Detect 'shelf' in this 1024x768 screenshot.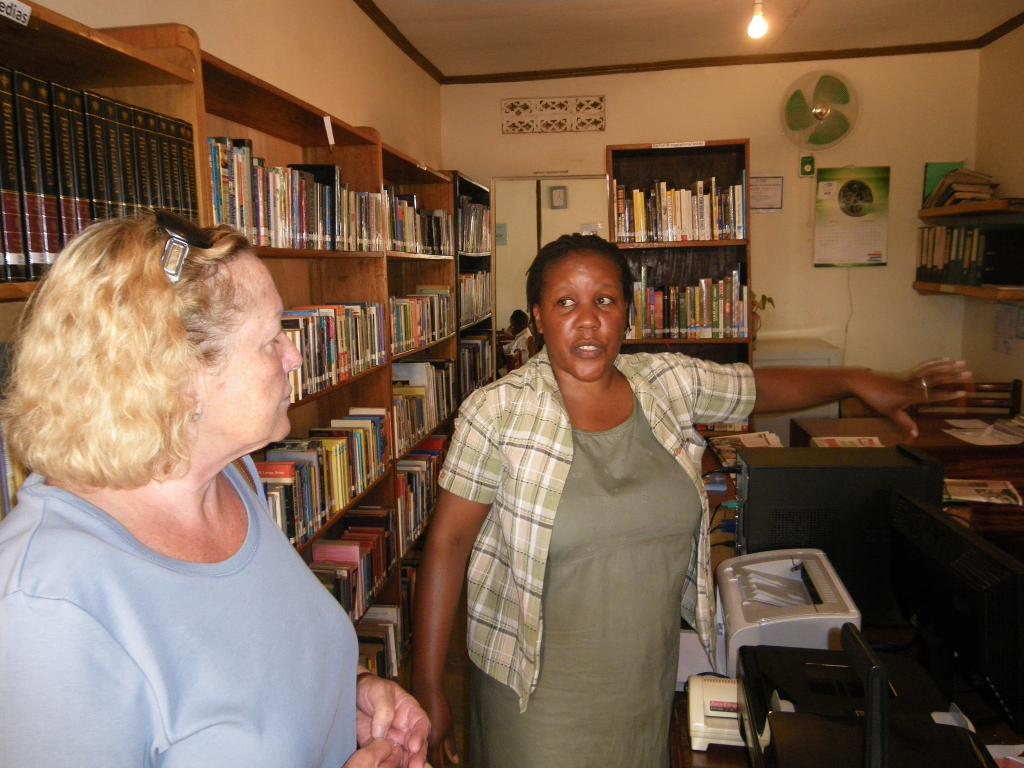
Detection: detection(242, 371, 398, 554).
